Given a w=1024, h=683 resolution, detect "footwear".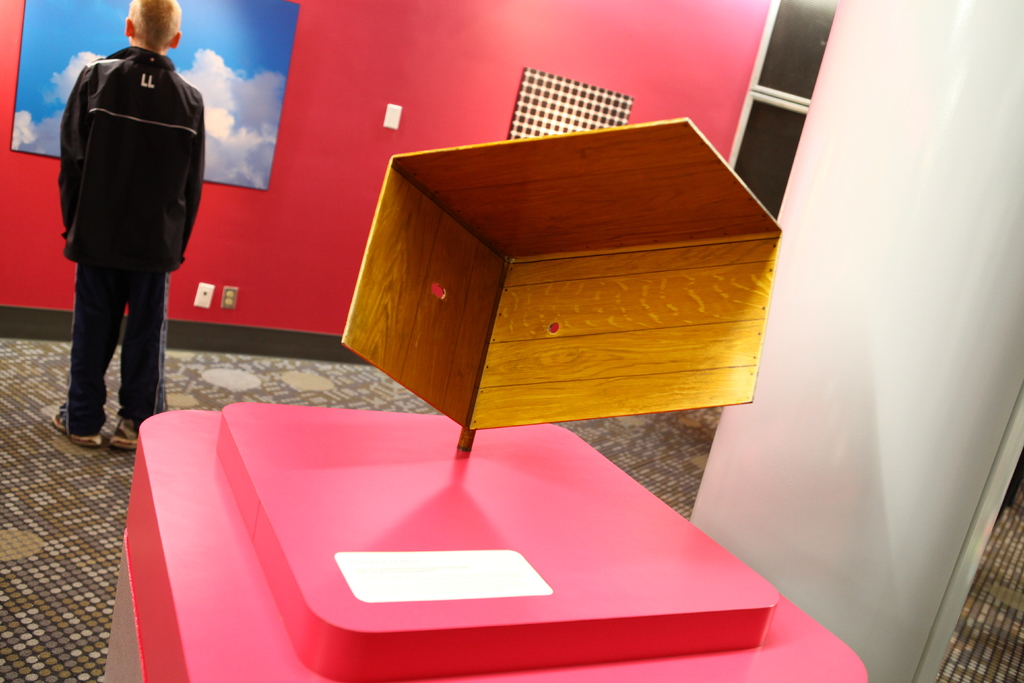
rect(58, 400, 108, 447).
